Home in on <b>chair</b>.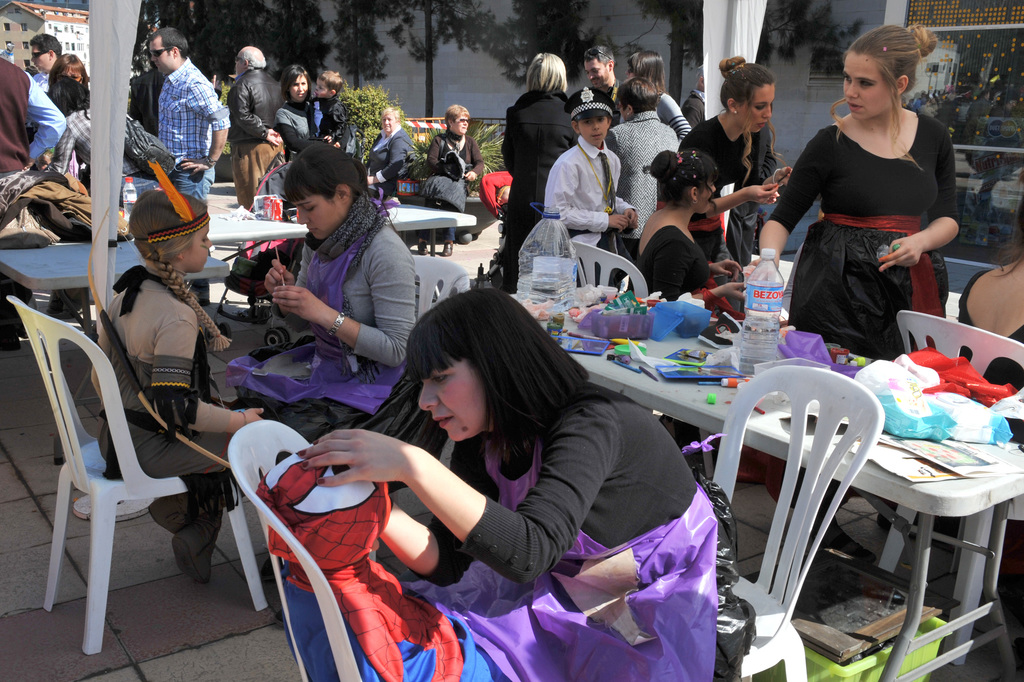
Homed in at [902, 310, 1023, 592].
